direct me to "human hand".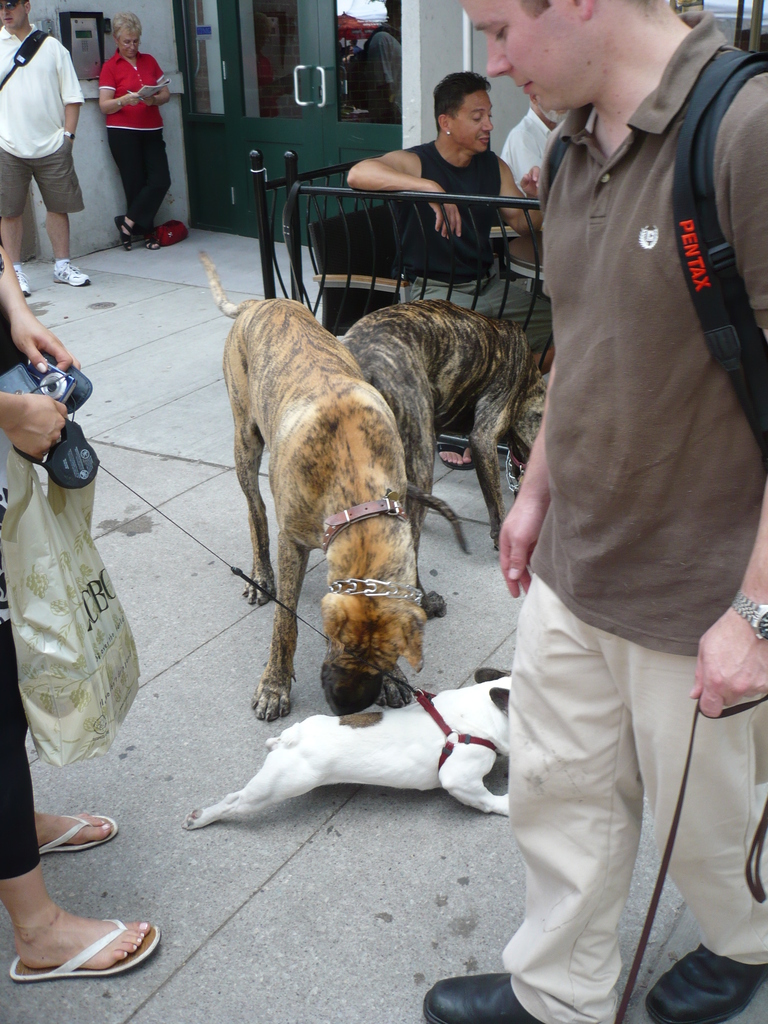
Direction: locate(140, 95, 154, 106).
